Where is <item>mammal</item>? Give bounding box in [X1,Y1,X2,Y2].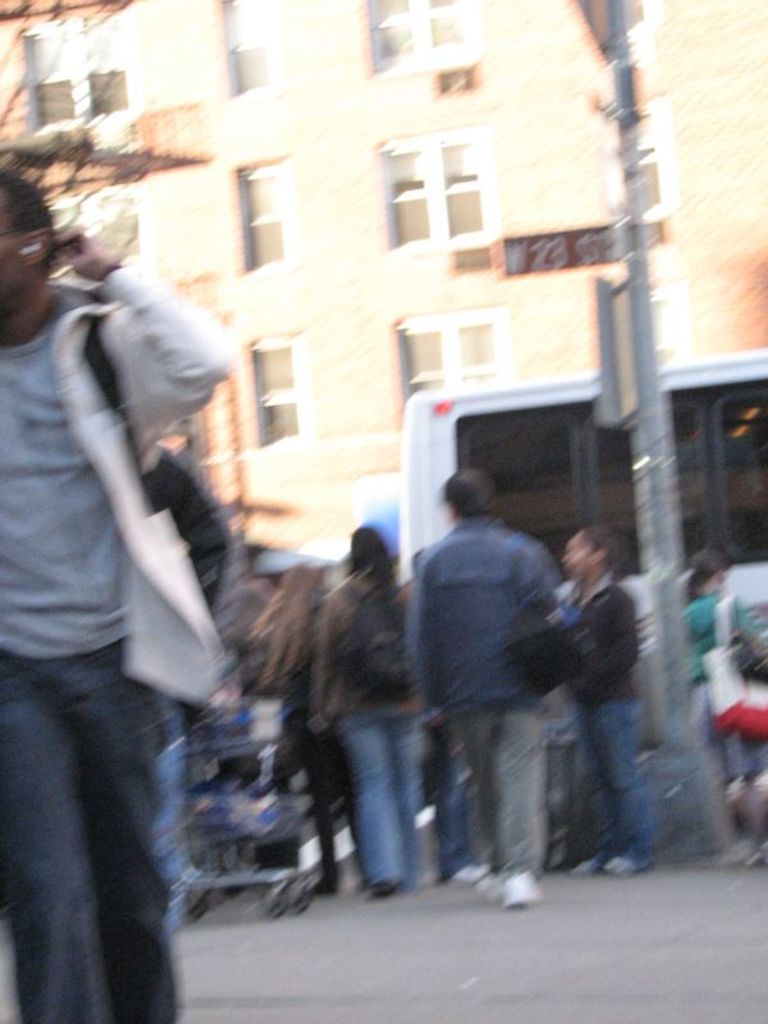
[312,517,452,890].
